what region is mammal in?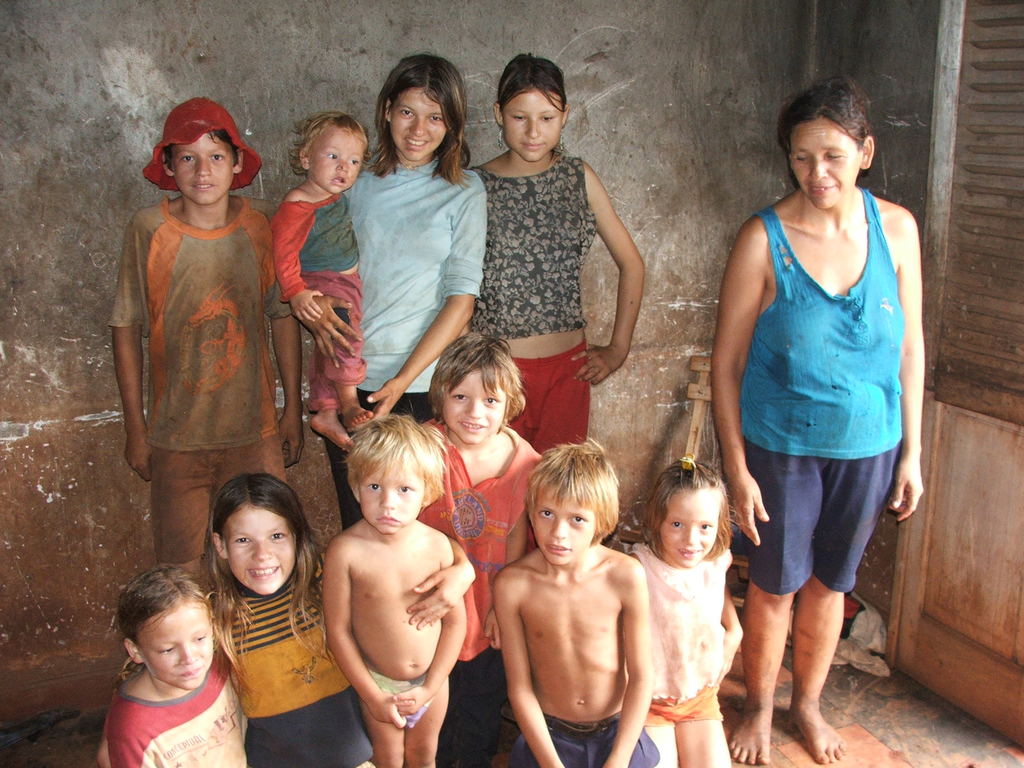
box(111, 125, 317, 524).
